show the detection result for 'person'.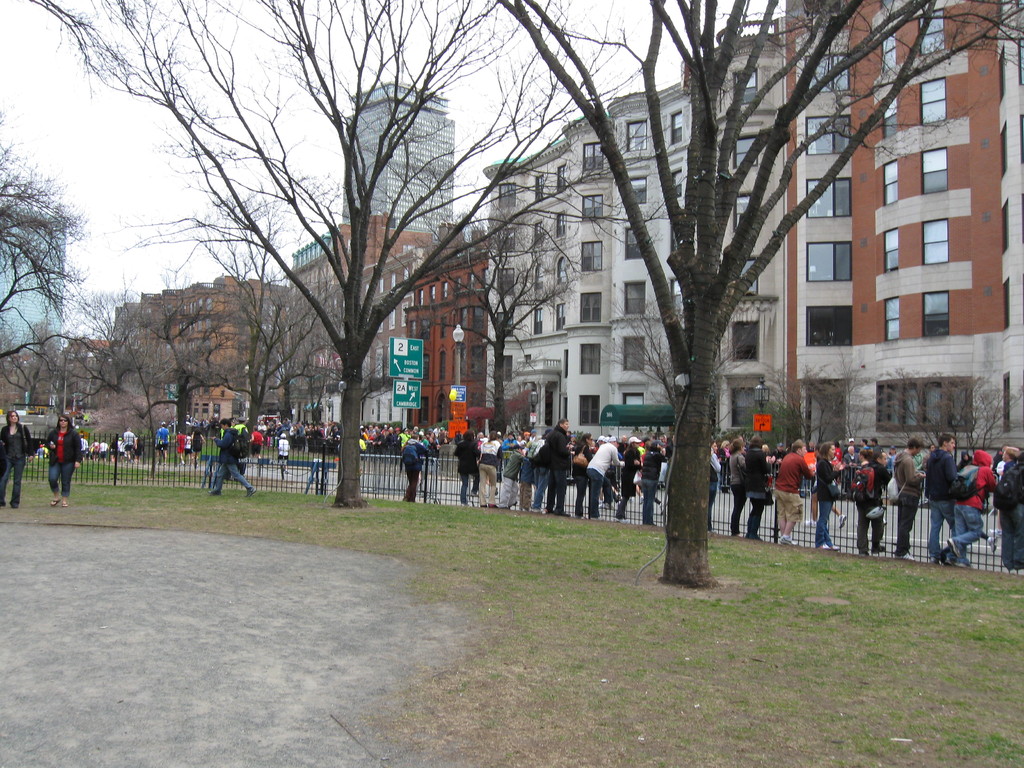
region(481, 428, 504, 506).
